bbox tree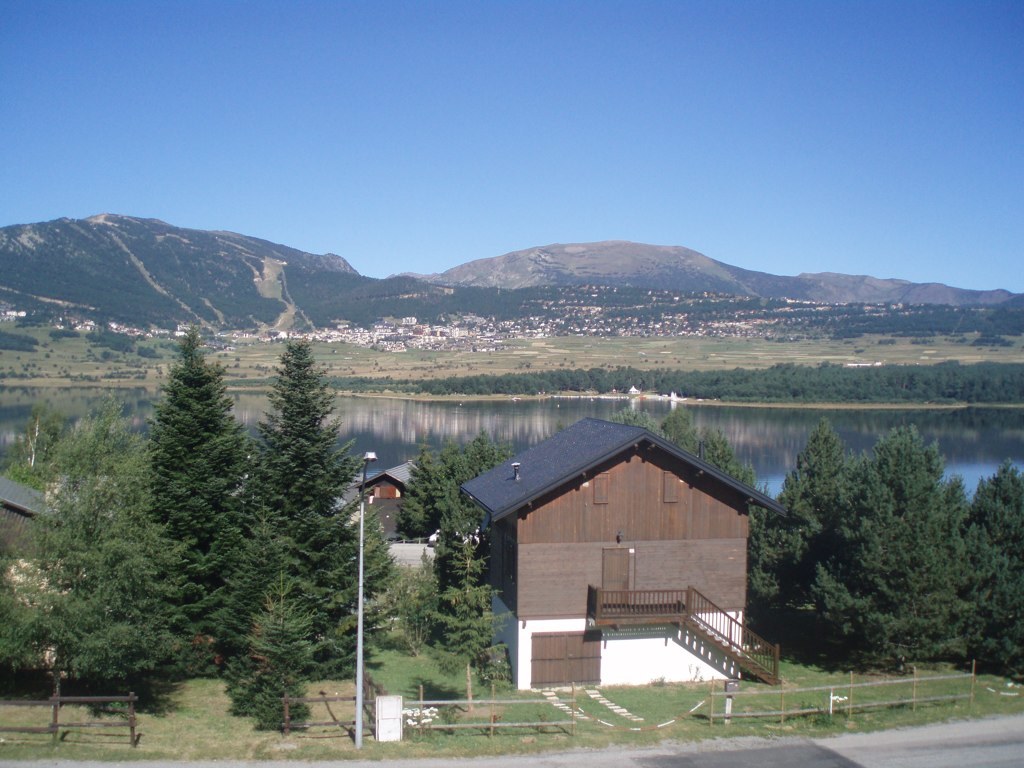
Rect(242, 563, 316, 725)
